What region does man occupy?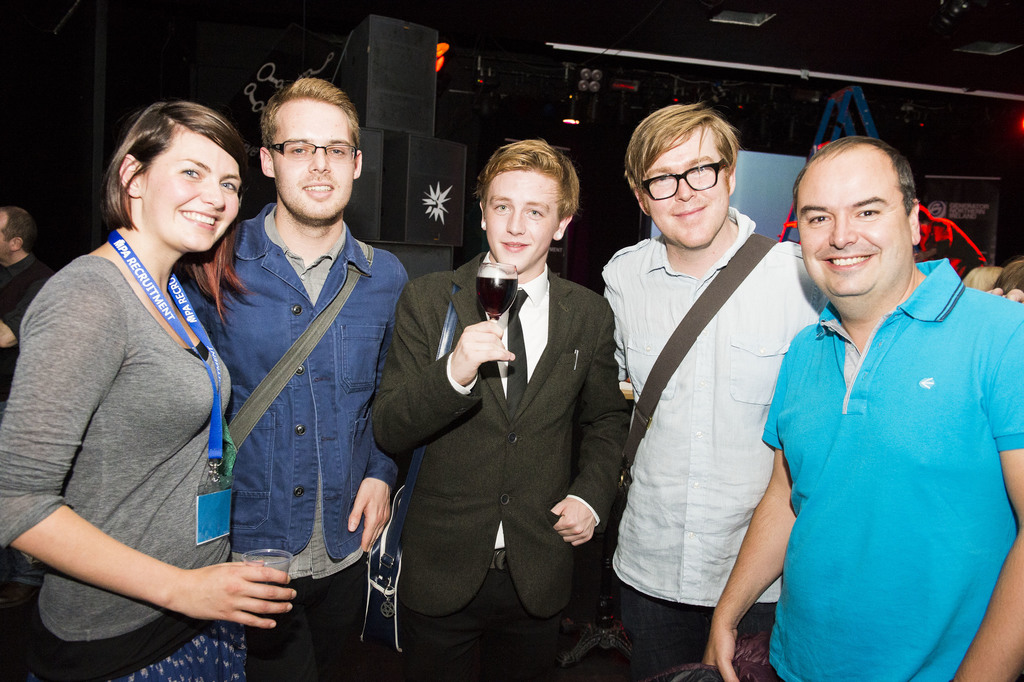
[180, 77, 412, 681].
